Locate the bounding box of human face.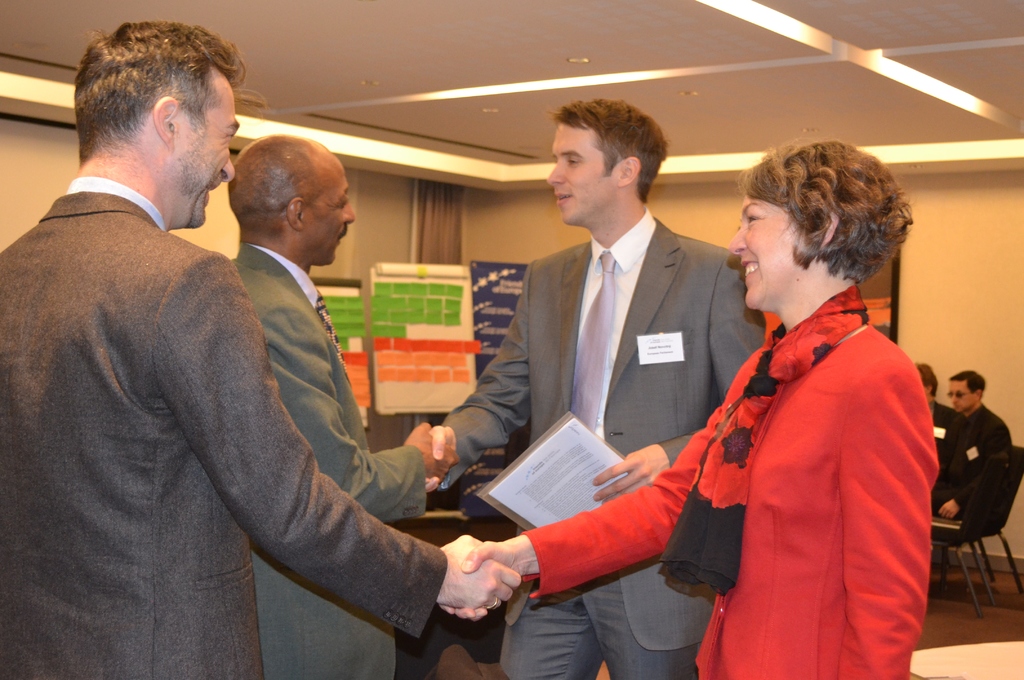
Bounding box: pyautogui.locateOnScreen(728, 197, 801, 305).
